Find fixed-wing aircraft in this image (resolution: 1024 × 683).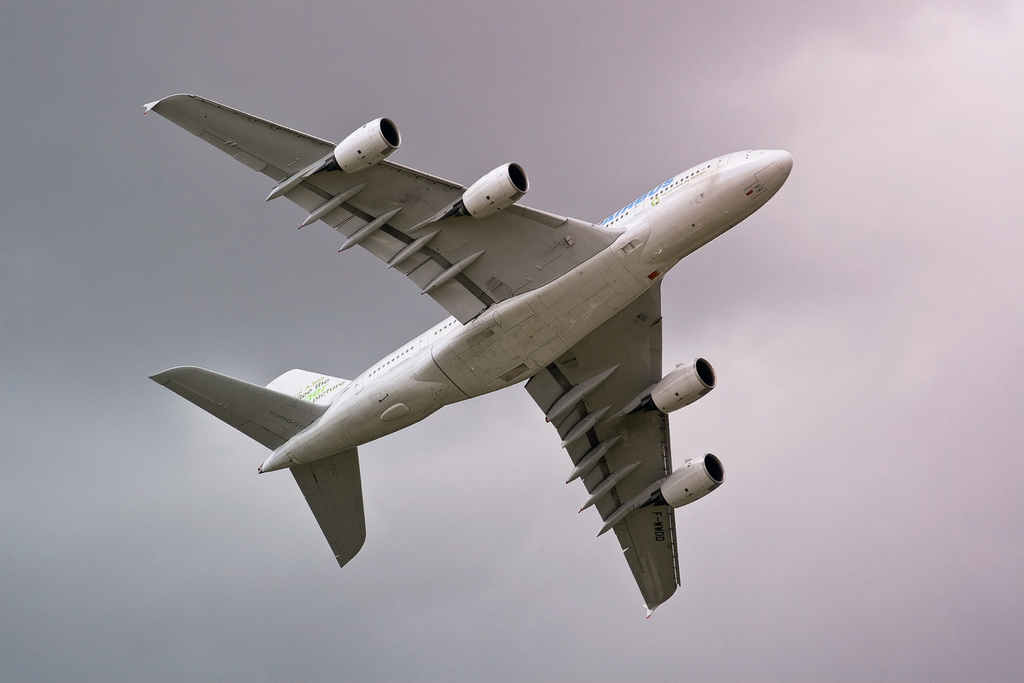
bbox=[142, 95, 793, 620].
